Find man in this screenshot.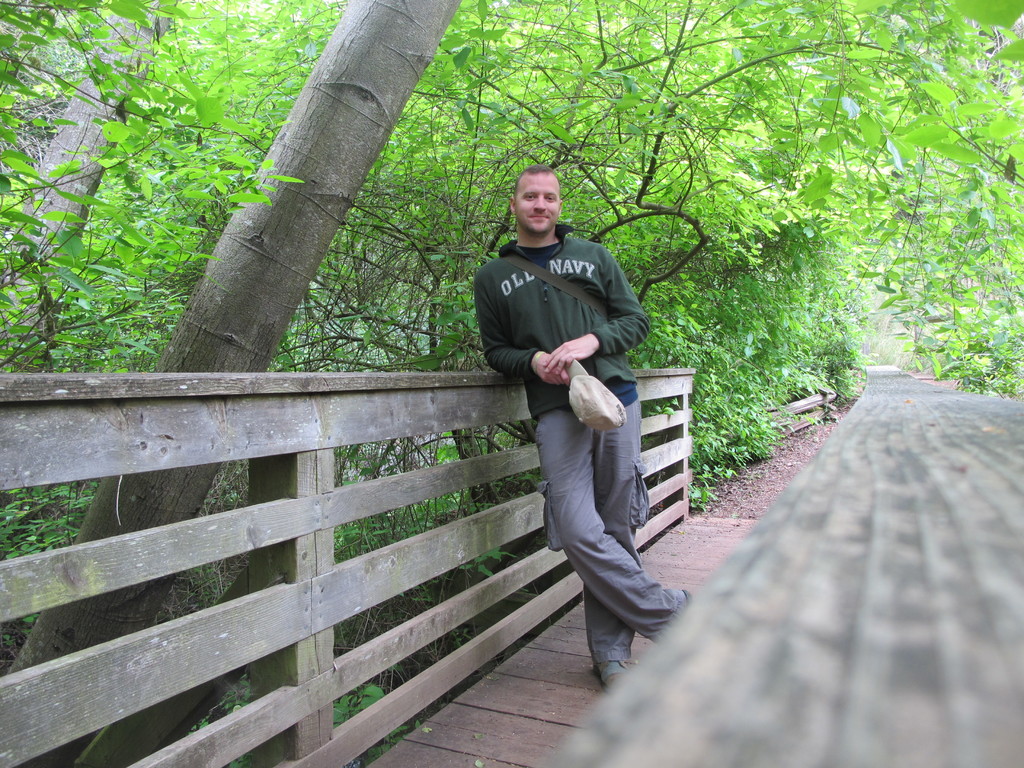
The bounding box for man is box=[466, 163, 652, 698].
